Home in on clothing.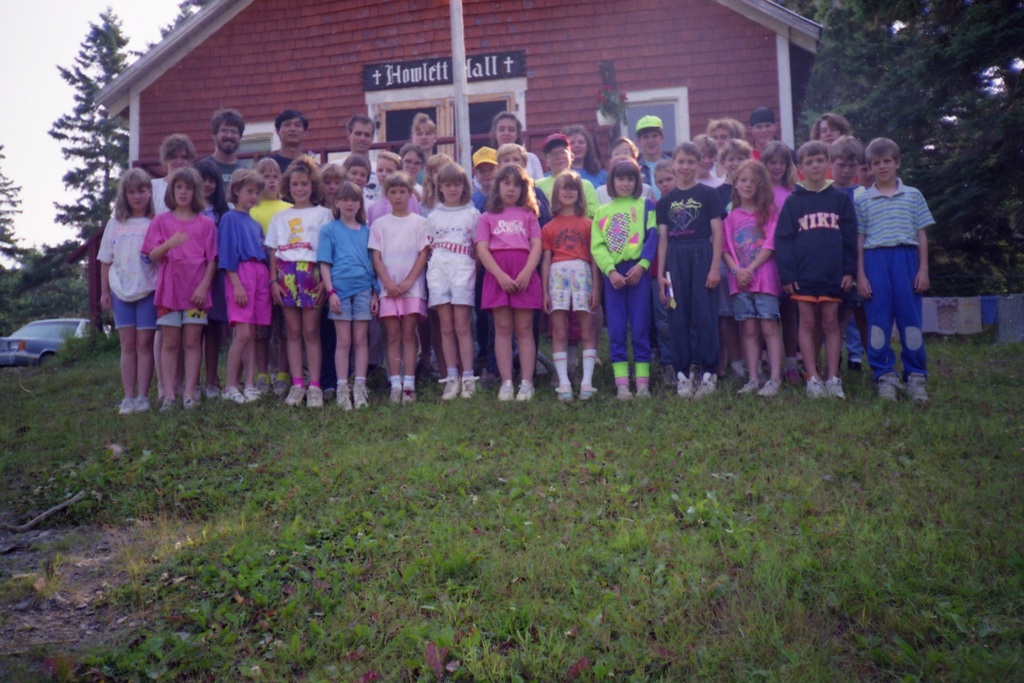
Homed in at {"x1": 209, "y1": 155, "x2": 246, "y2": 199}.
